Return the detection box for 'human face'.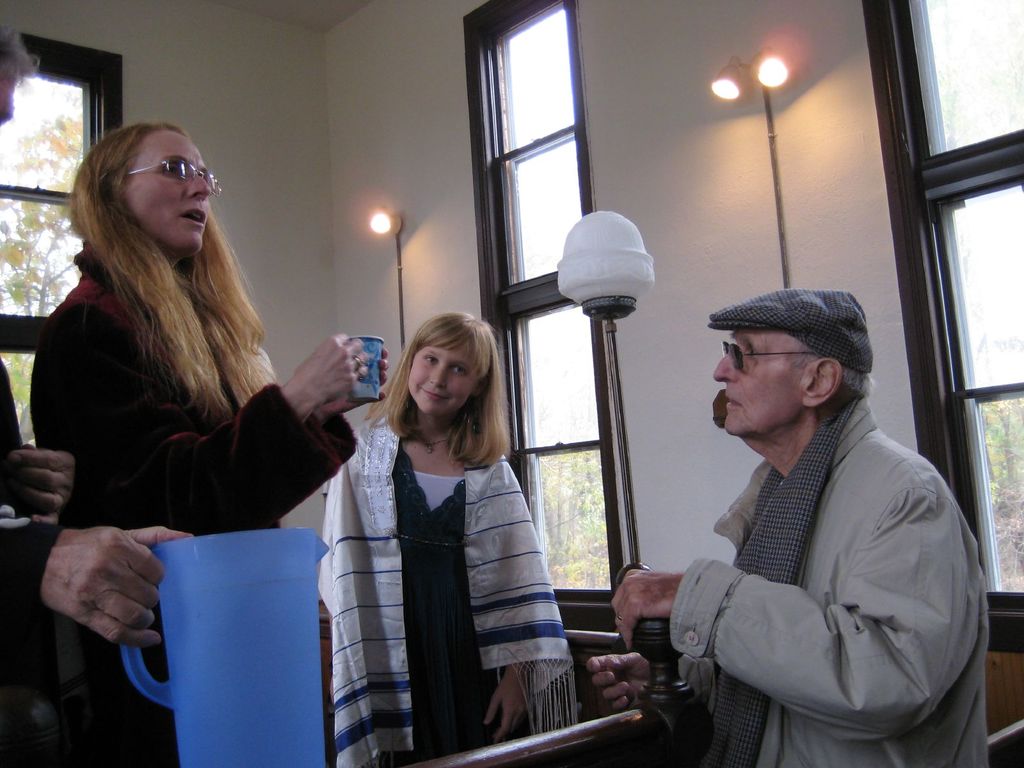
{"left": 406, "top": 352, "right": 477, "bottom": 420}.
